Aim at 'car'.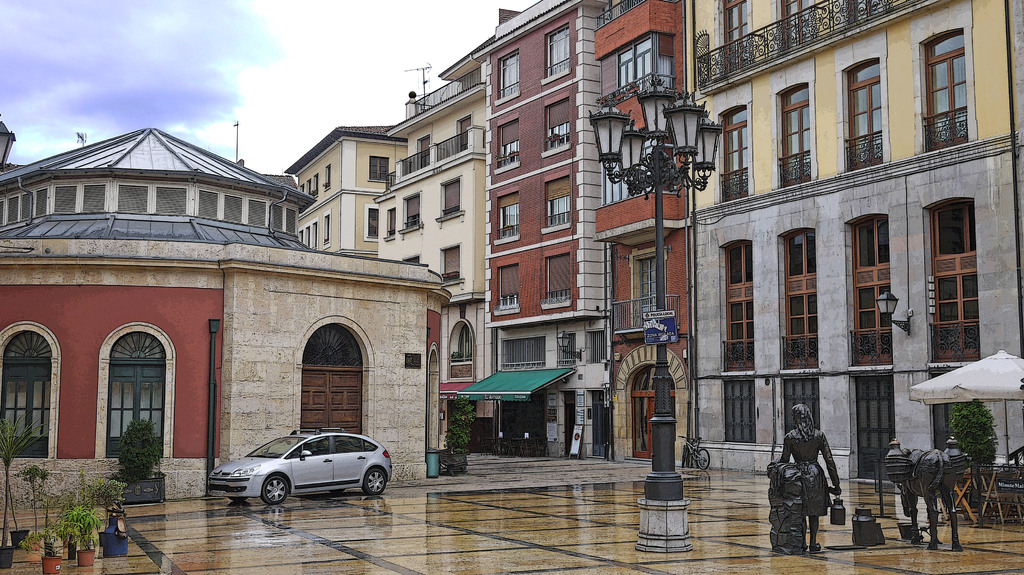
Aimed at select_region(204, 428, 396, 500).
